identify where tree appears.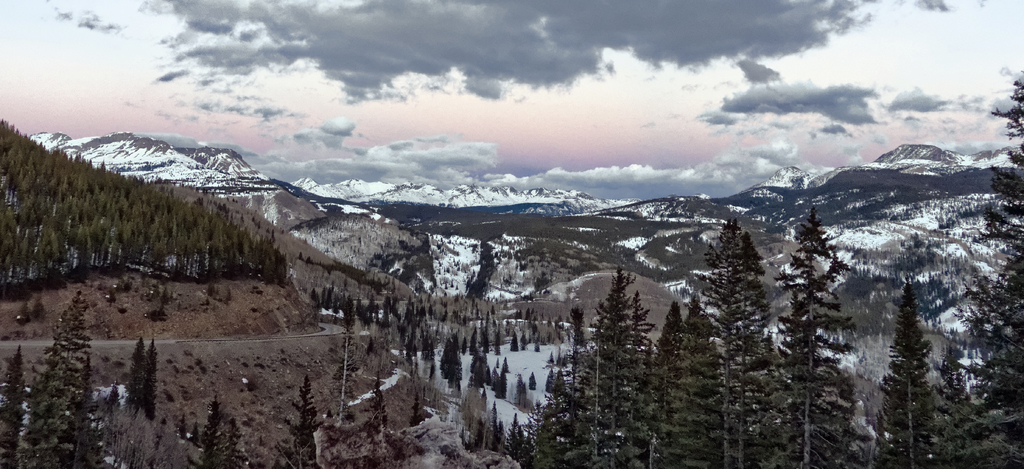
Appears at (left=345, top=245, right=349, bottom=254).
